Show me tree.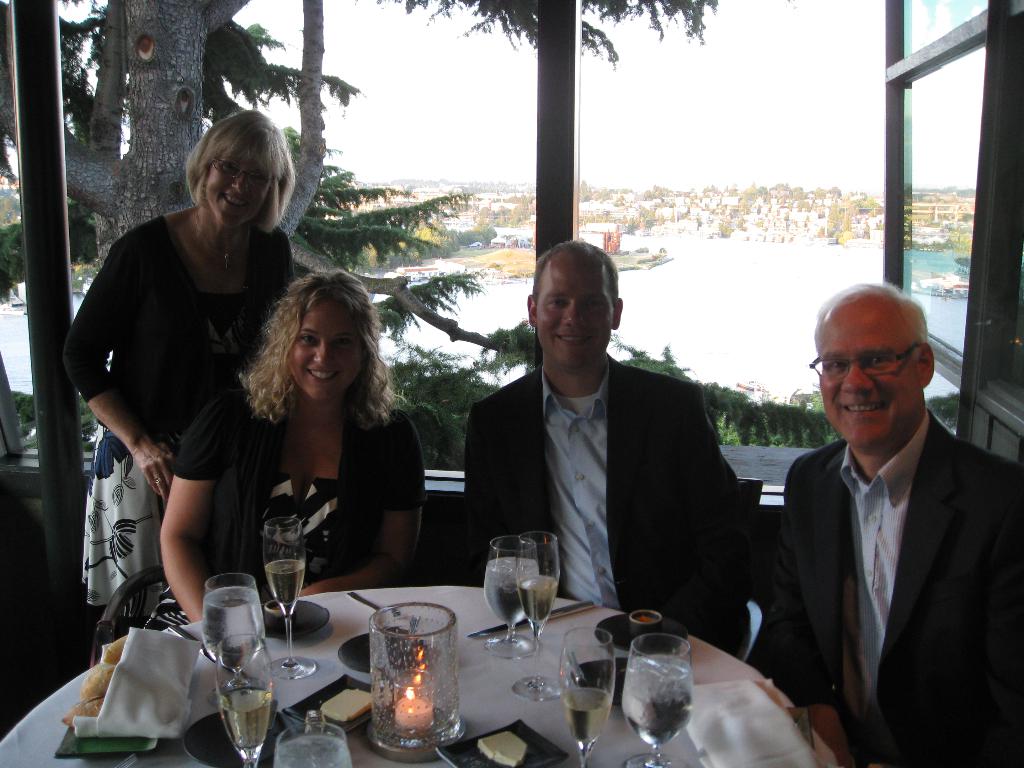
tree is here: pyautogui.locateOnScreen(0, 0, 856, 461).
